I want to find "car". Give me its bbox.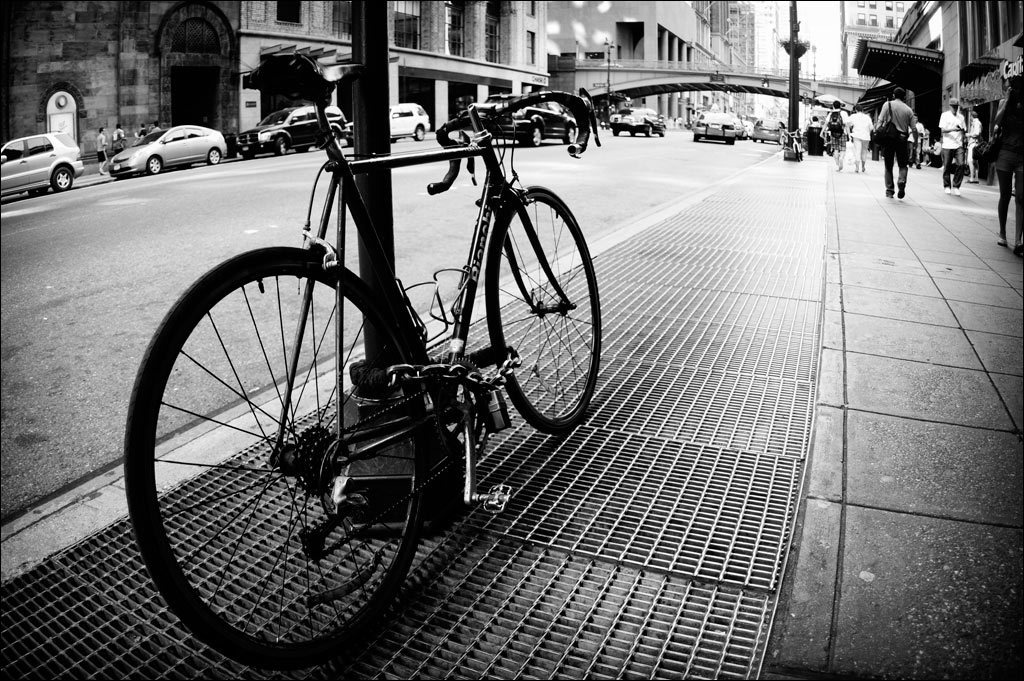
<region>754, 118, 786, 142</region>.
